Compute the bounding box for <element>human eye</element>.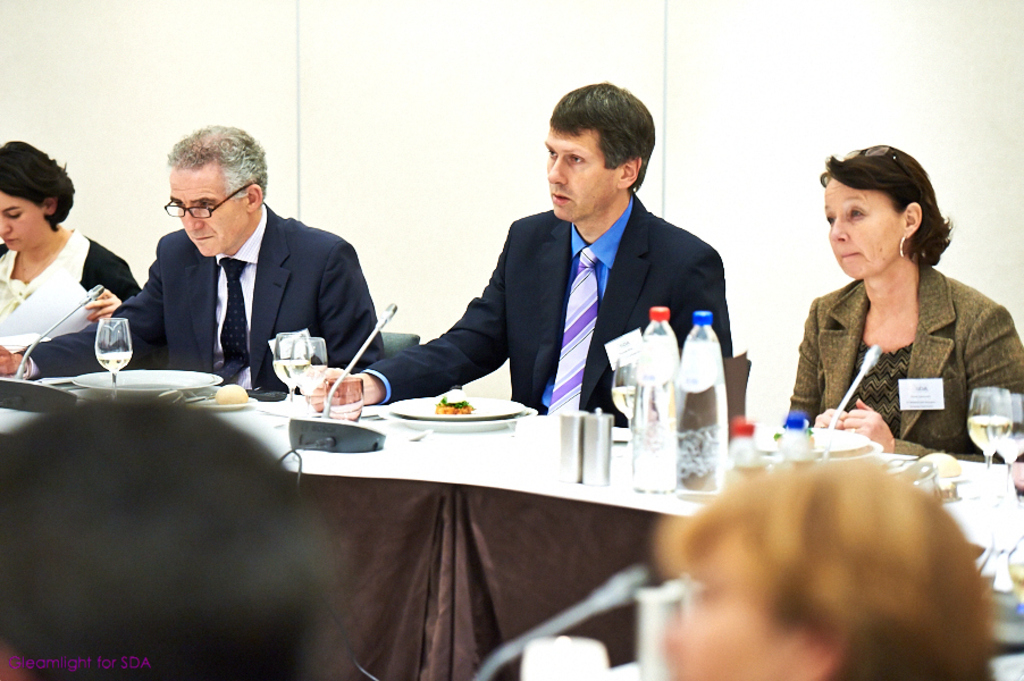
[168, 197, 182, 209].
